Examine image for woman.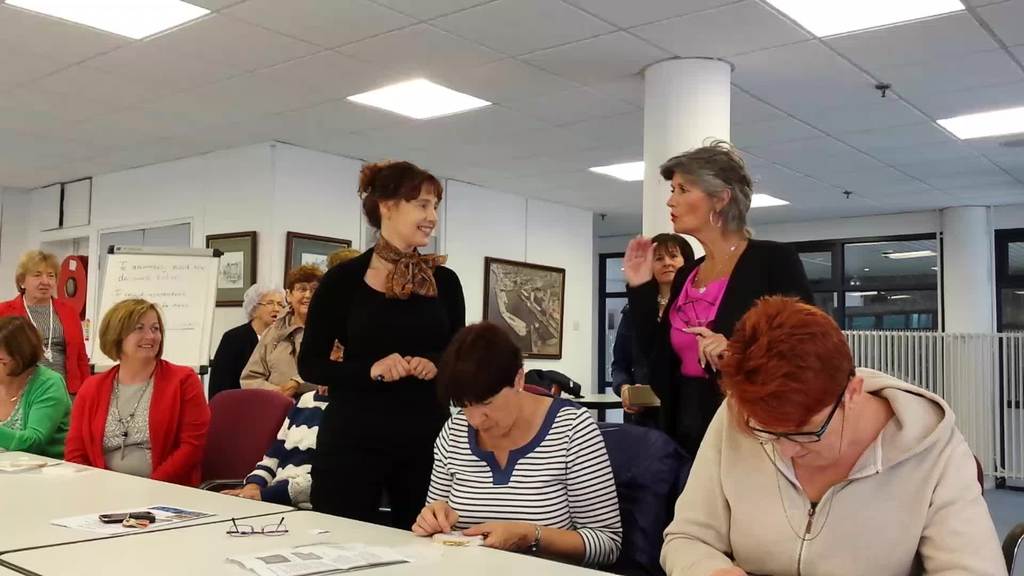
Examination result: [657, 292, 1009, 575].
